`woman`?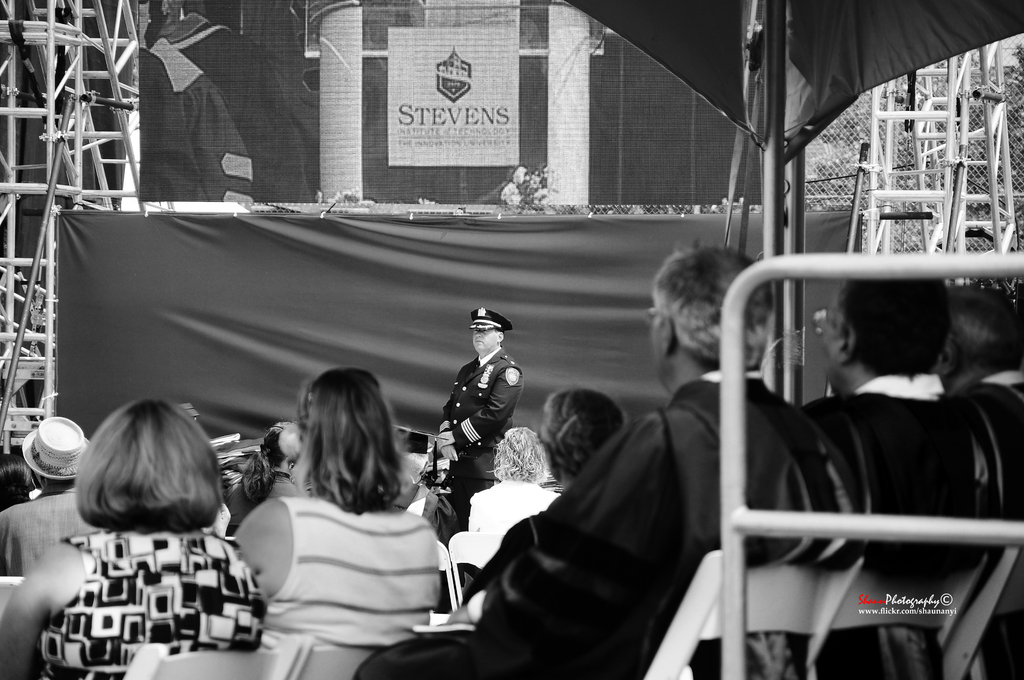
bbox=(465, 428, 559, 596)
